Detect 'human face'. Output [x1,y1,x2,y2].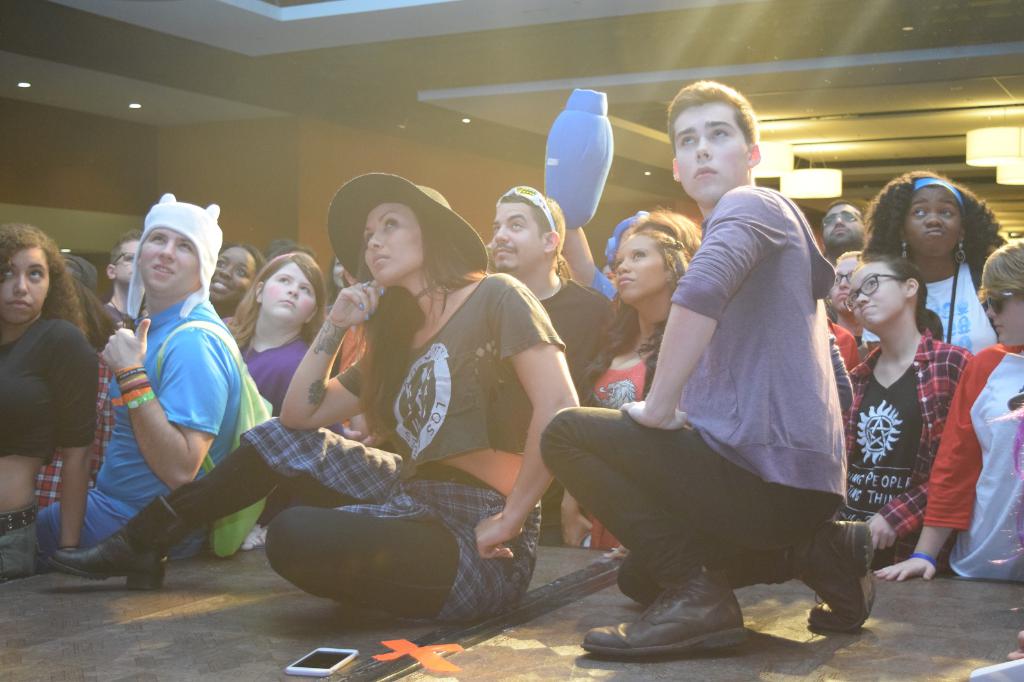
[138,226,200,296].
